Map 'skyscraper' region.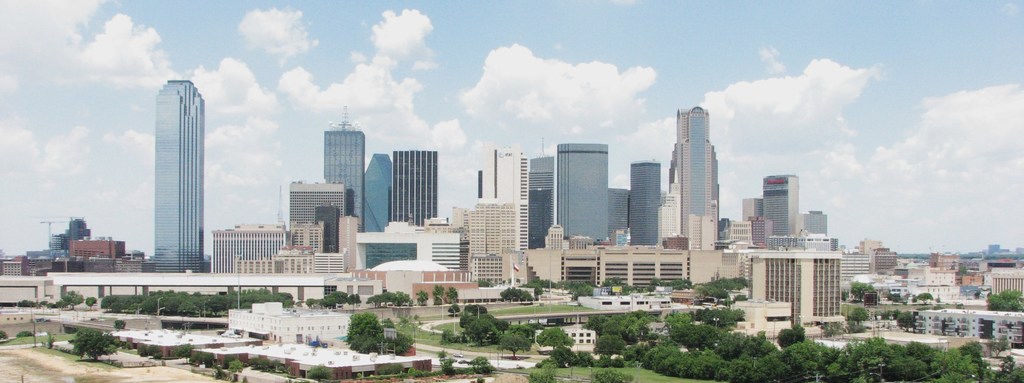
Mapped to box=[152, 76, 204, 266].
